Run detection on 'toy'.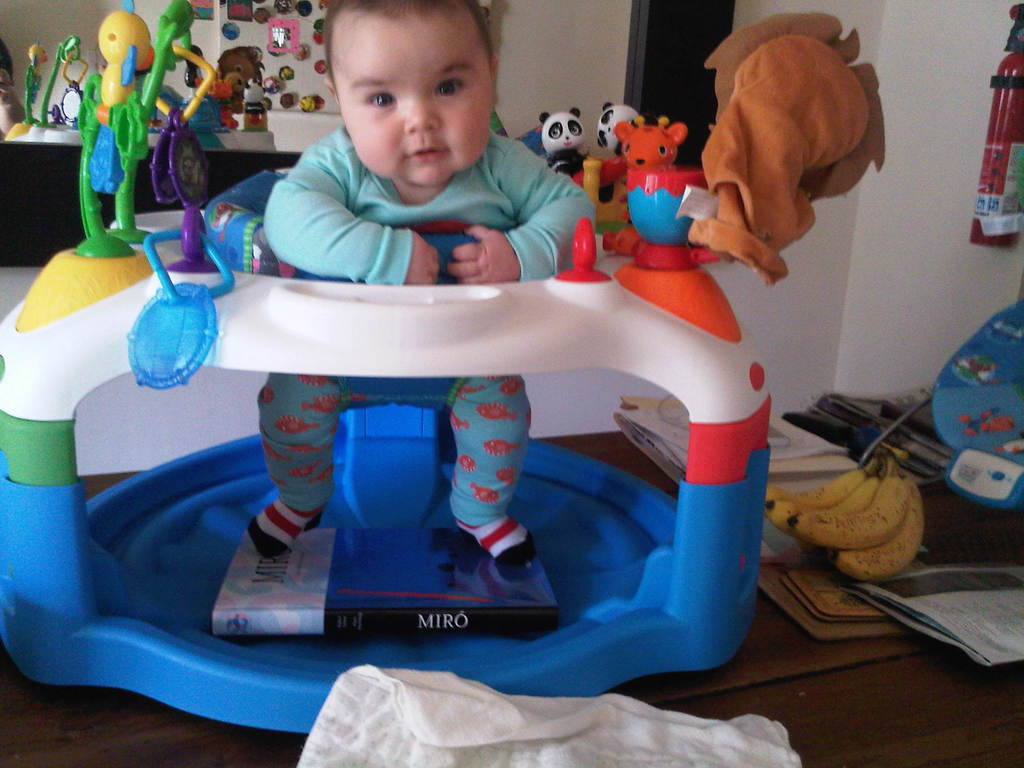
Result: <region>536, 109, 589, 164</region>.
